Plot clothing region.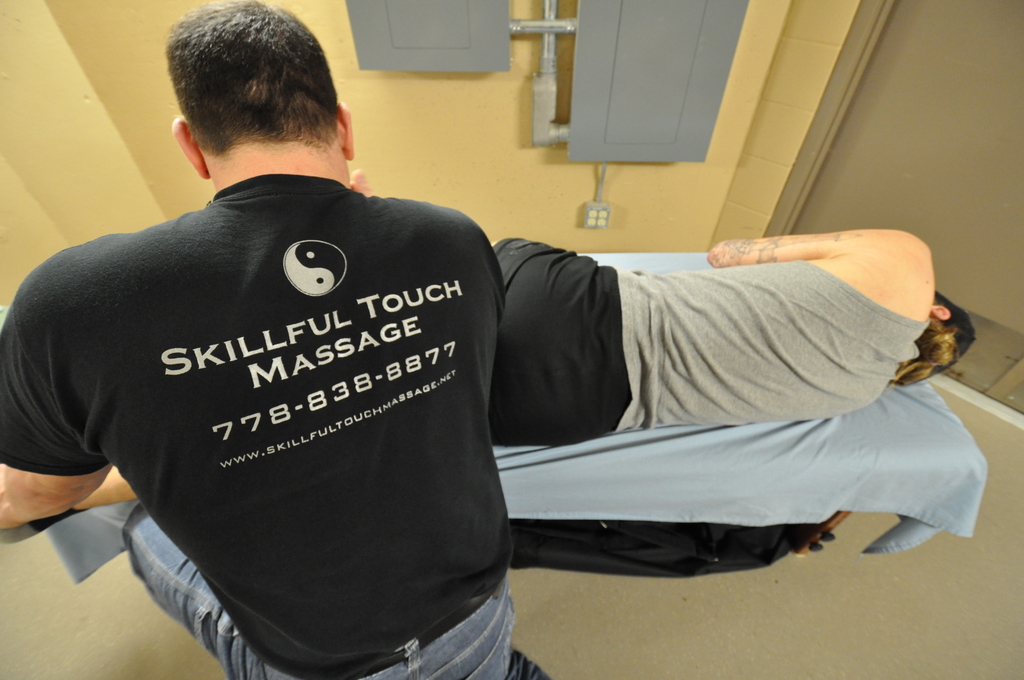
Plotted at left=36, top=162, right=527, bottom=657.
